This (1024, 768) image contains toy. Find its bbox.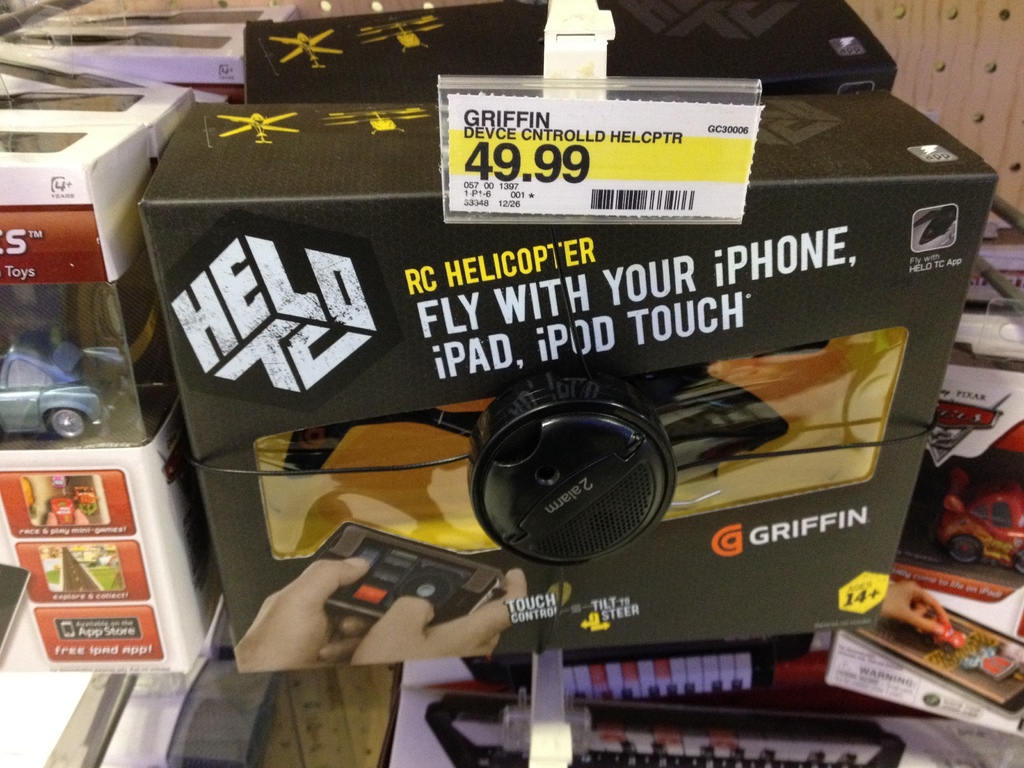
Rect(72, 486, 97, 516).
